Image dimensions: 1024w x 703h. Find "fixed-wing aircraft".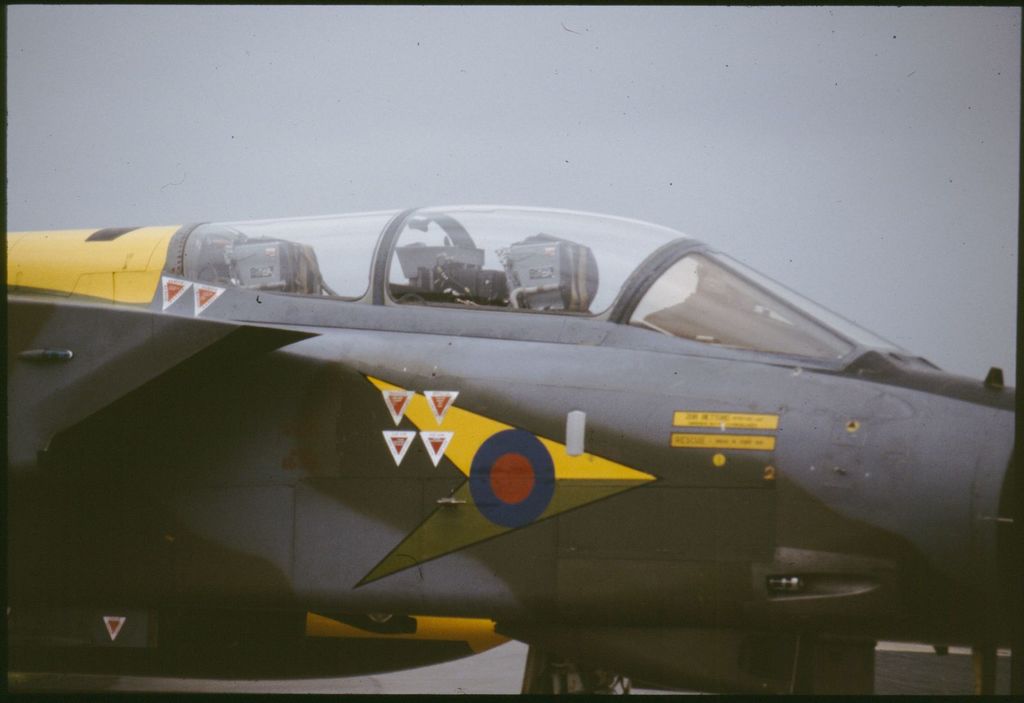
<bbox>6, 196, 1023, 699</bbox>.
